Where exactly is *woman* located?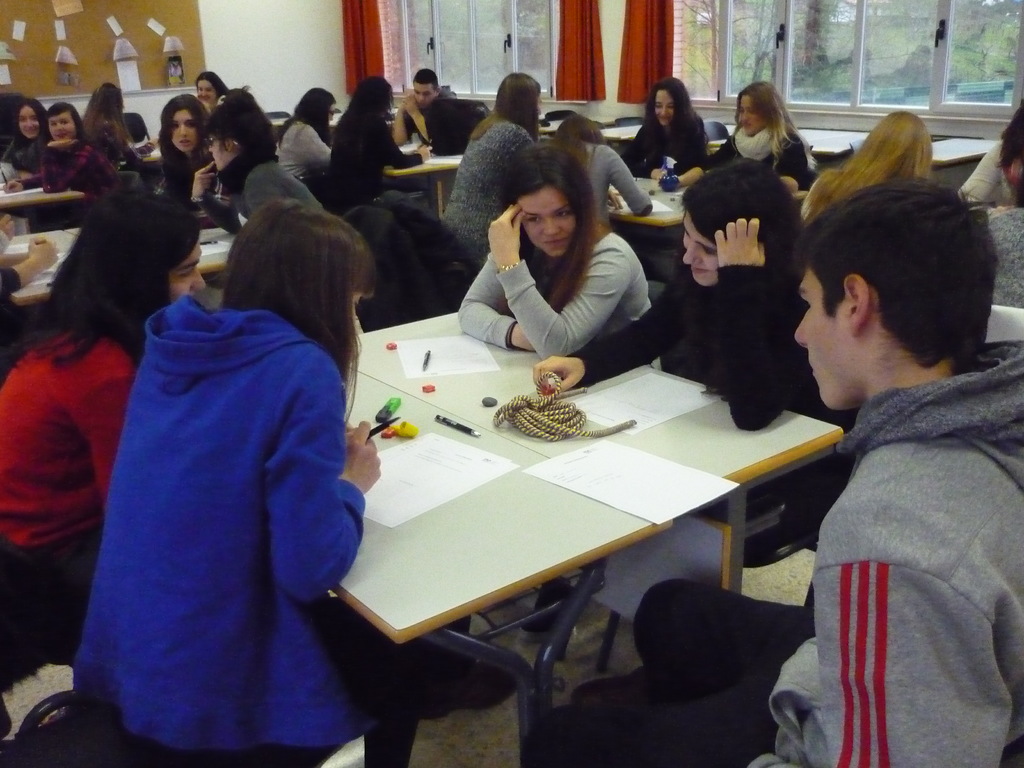
Its bounding box is detection(0, 195, 209, 604).
